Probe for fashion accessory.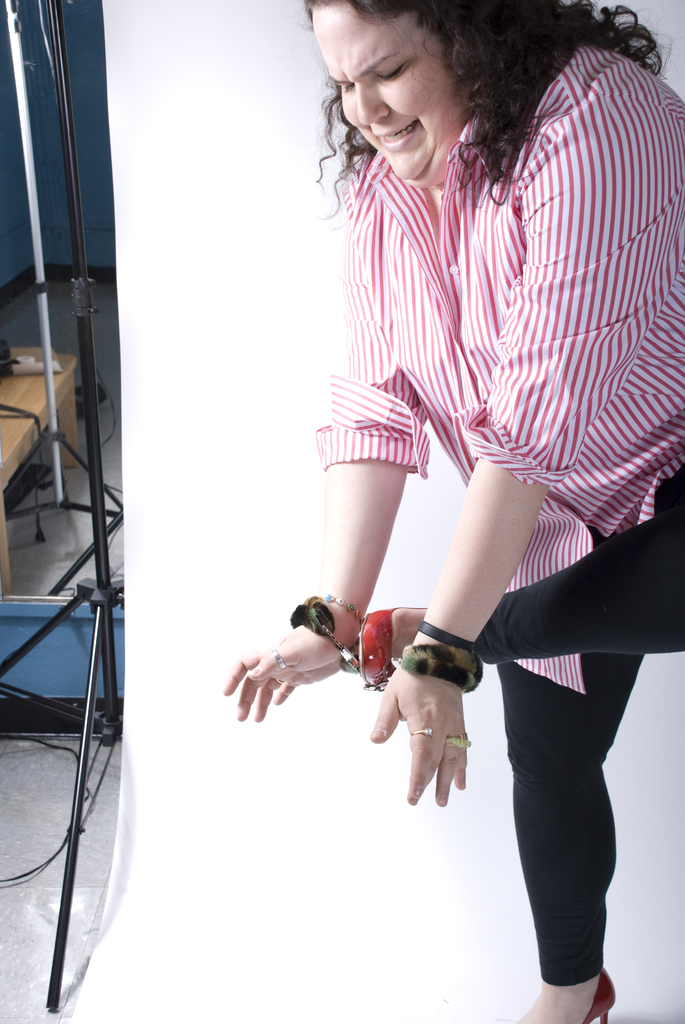
Probe result: locate(408, 724, 437, 739).
